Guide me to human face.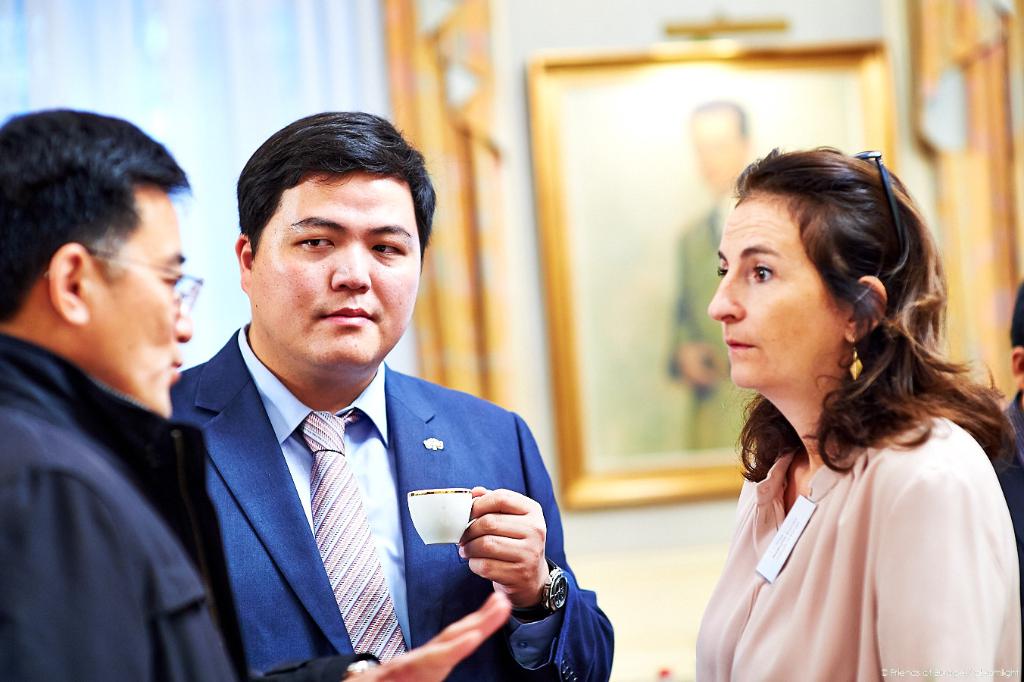
Guidance: [244,169,420,372].
